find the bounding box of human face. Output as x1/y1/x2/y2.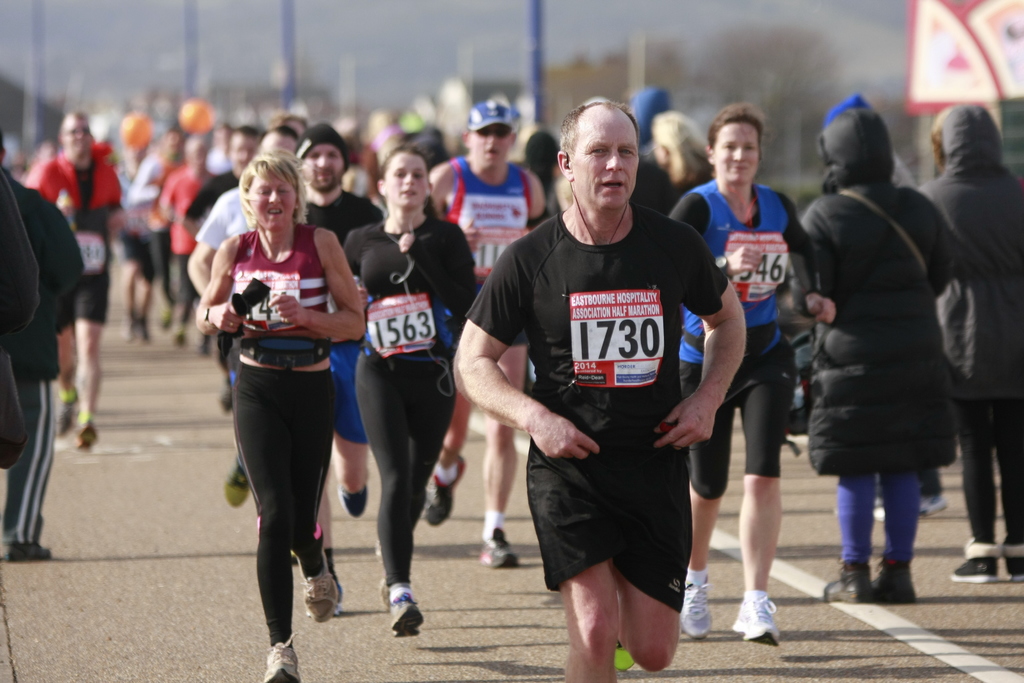
572/106/639/217.
